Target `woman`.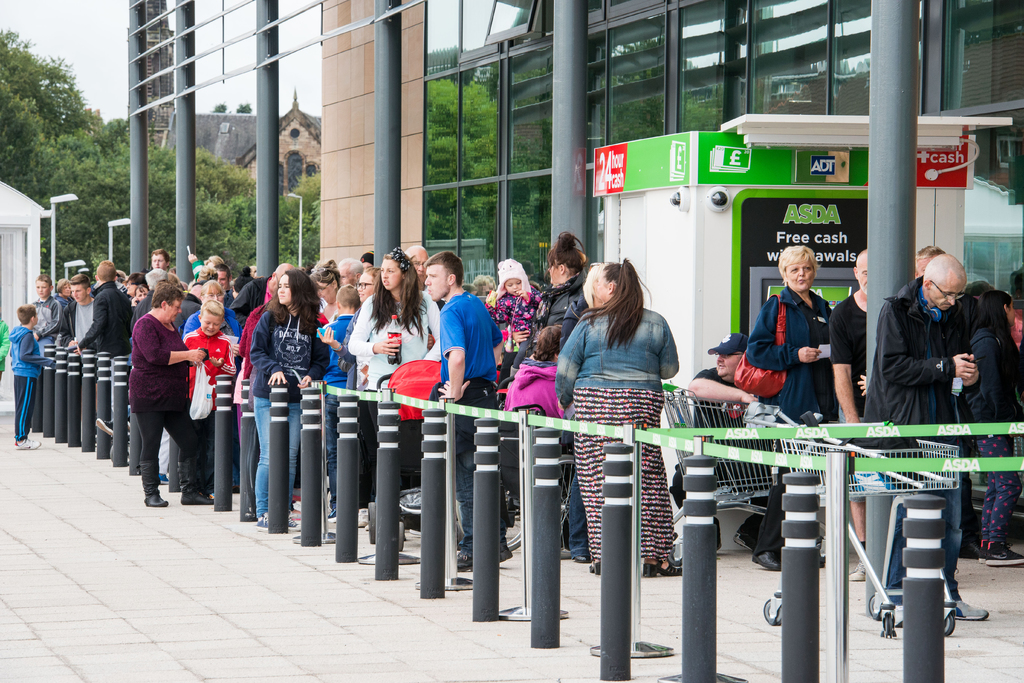
Target region: box(346, 247, 441, 526).
